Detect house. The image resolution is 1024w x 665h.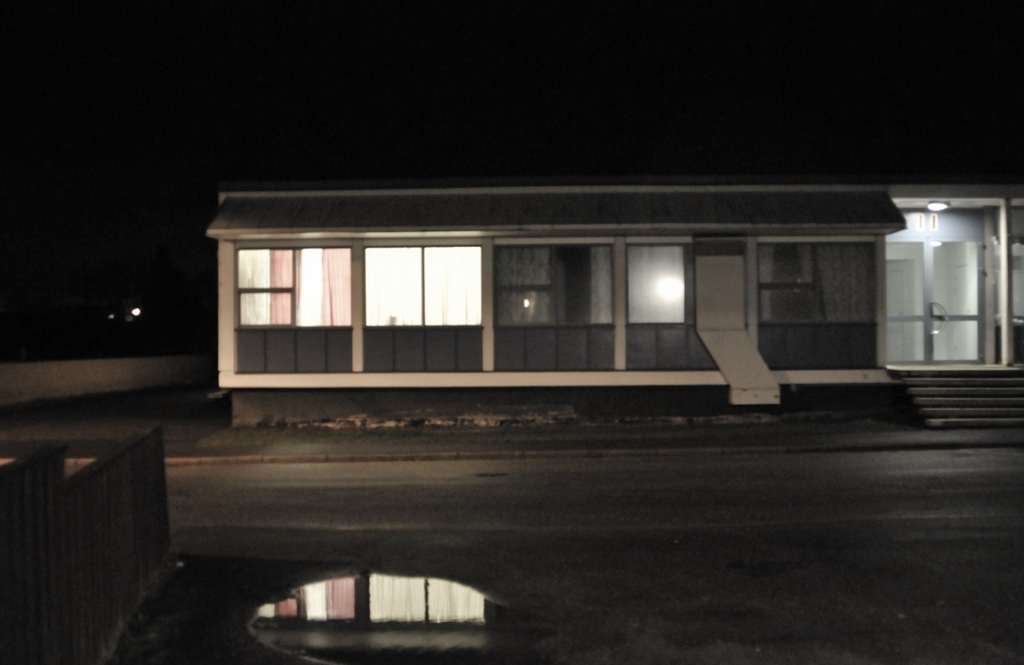
x1=111 y1=109 x2=1023 y2=550.
